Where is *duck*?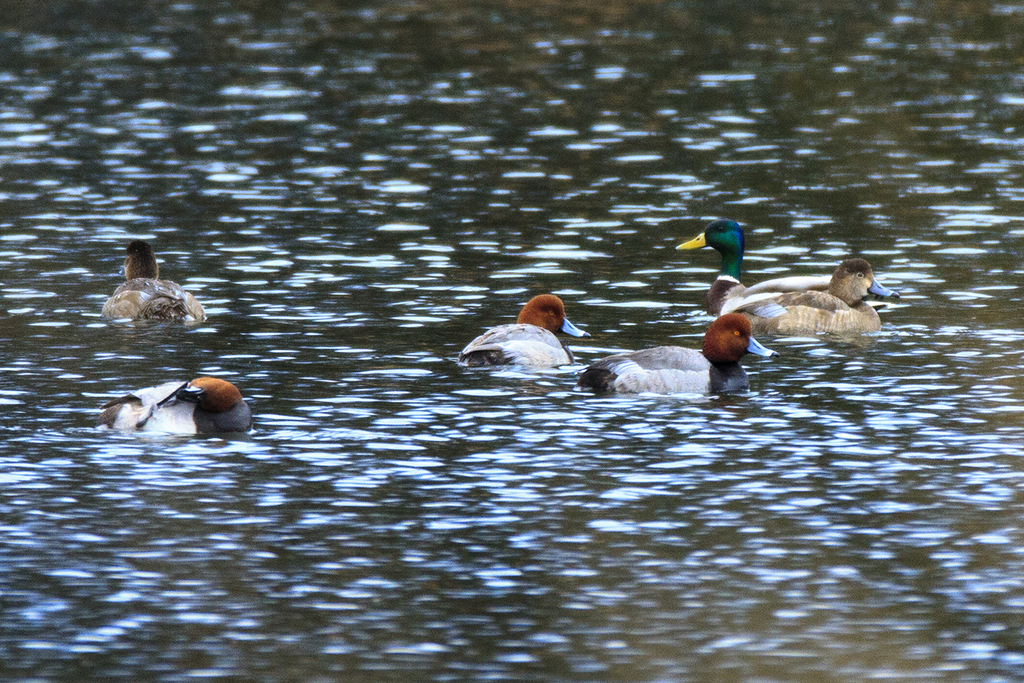
709,256,901,336.
